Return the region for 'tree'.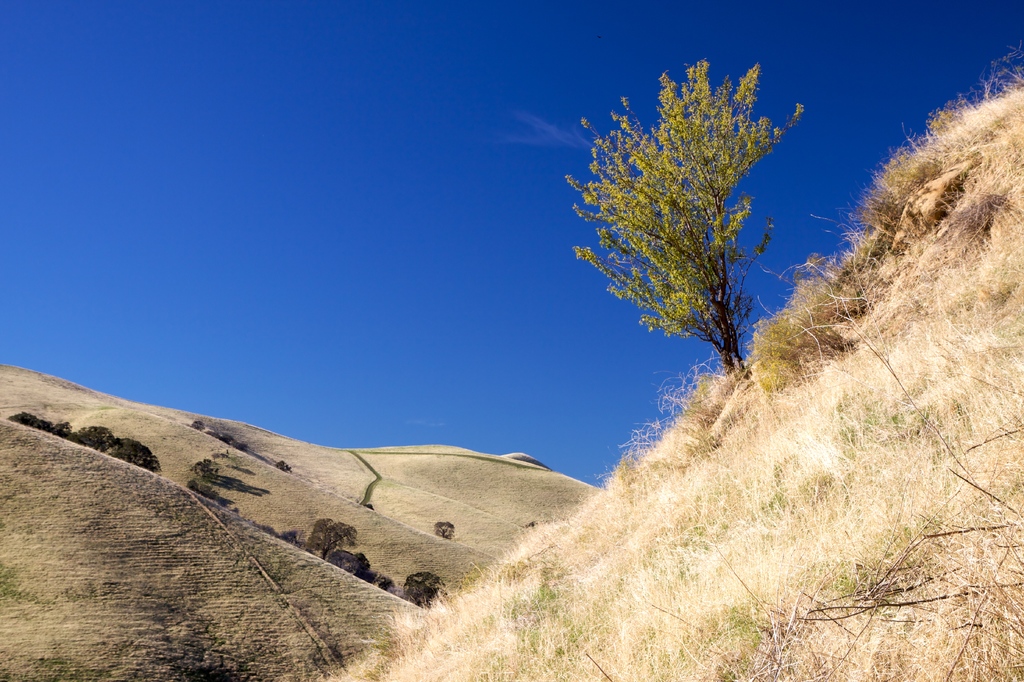
<region>279, 461, 294, 472</region>.
